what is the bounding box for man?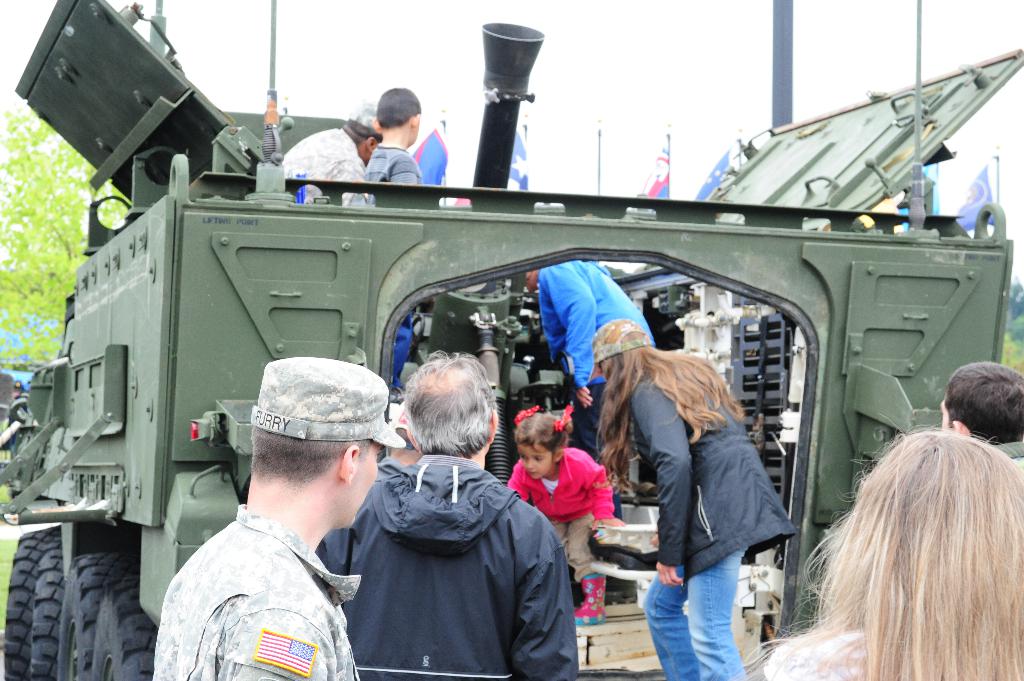
{"x1": 152, "y1": 352, "x2": 408, "y2": 680}.
